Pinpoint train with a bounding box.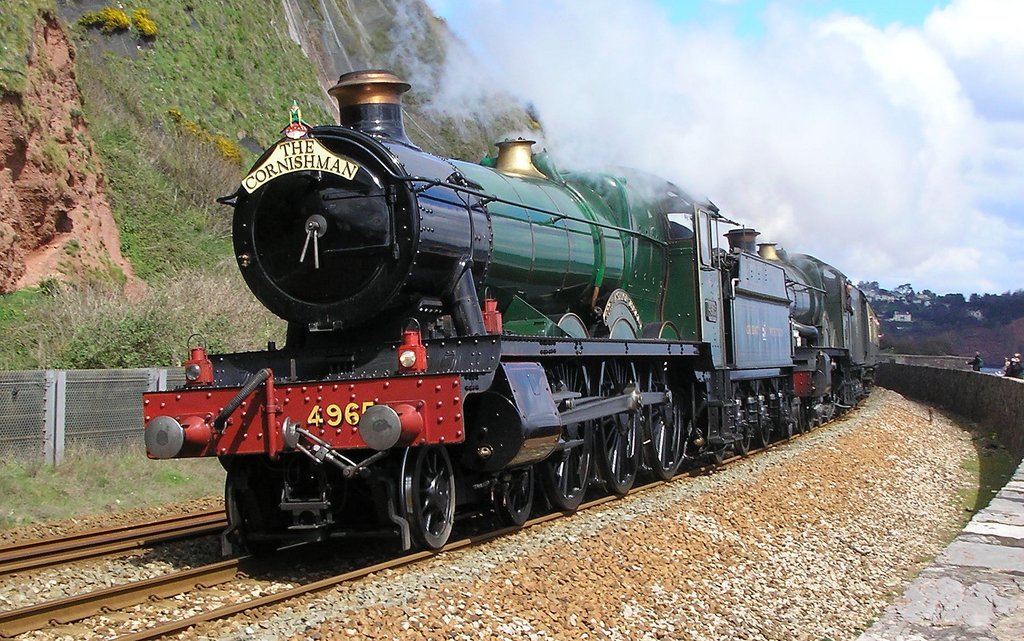
144/72/880/554.
